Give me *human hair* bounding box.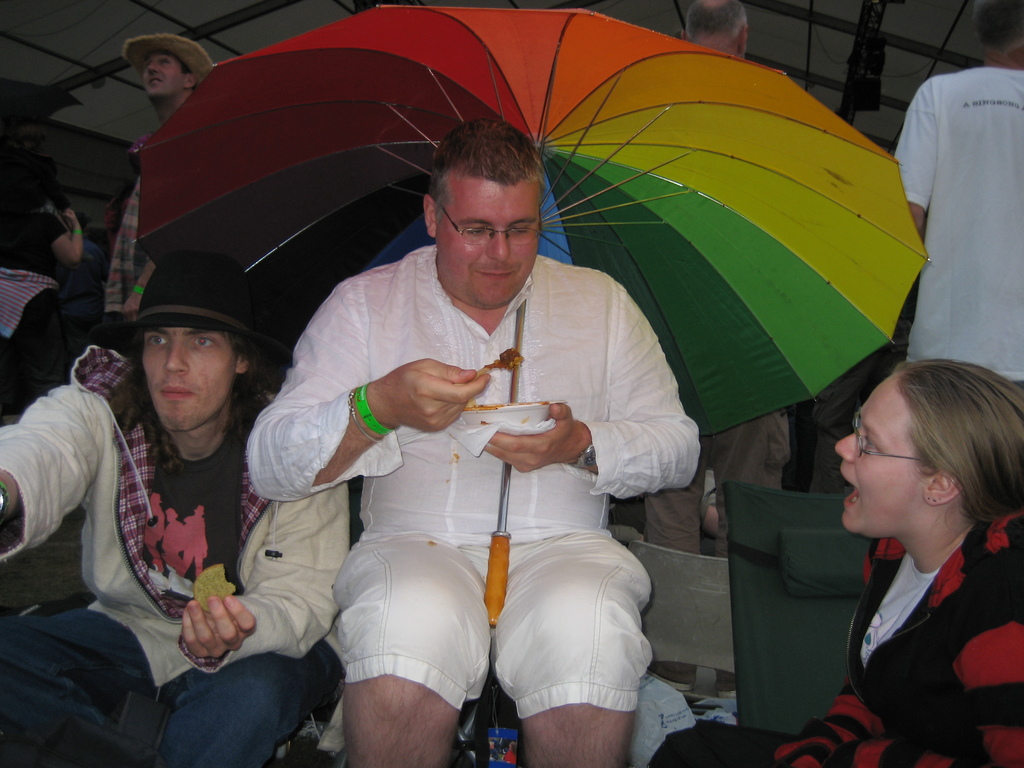
l=682, t=0, r=748, b=45.
